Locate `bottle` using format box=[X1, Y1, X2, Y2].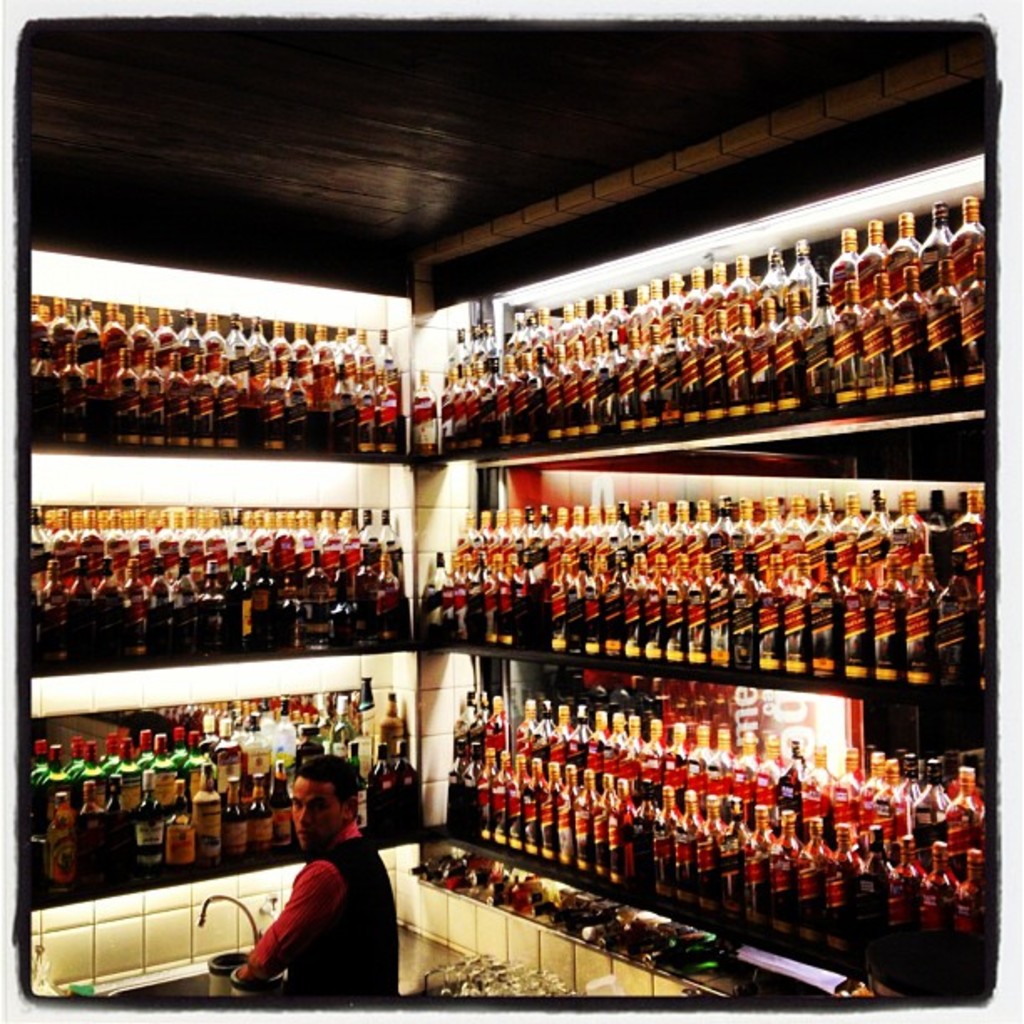
box=[654, 499, 671, 566].
